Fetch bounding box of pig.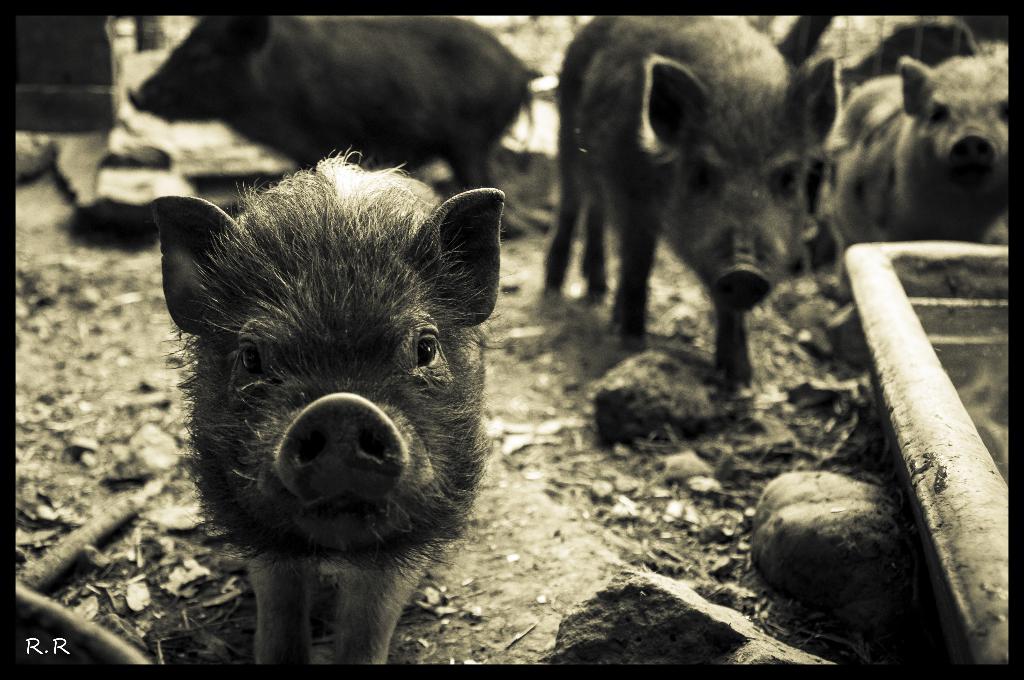
Bbox: box=[536, 13, 833, 386].
